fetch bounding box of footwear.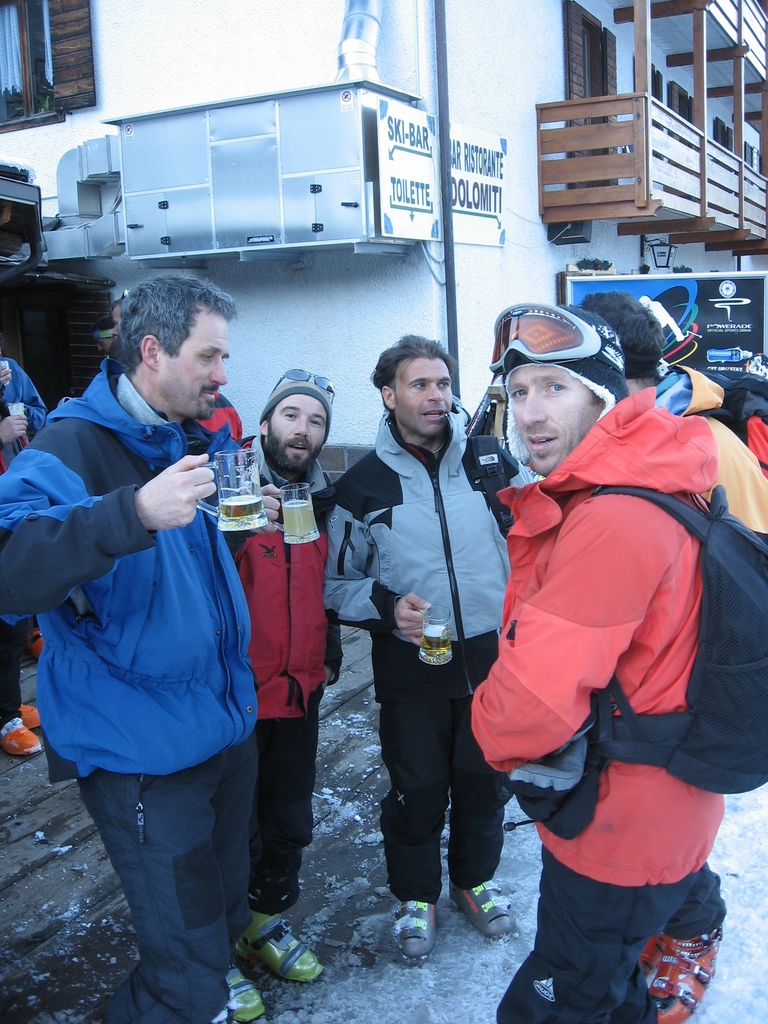
Bbox: (388,890,446,967).
